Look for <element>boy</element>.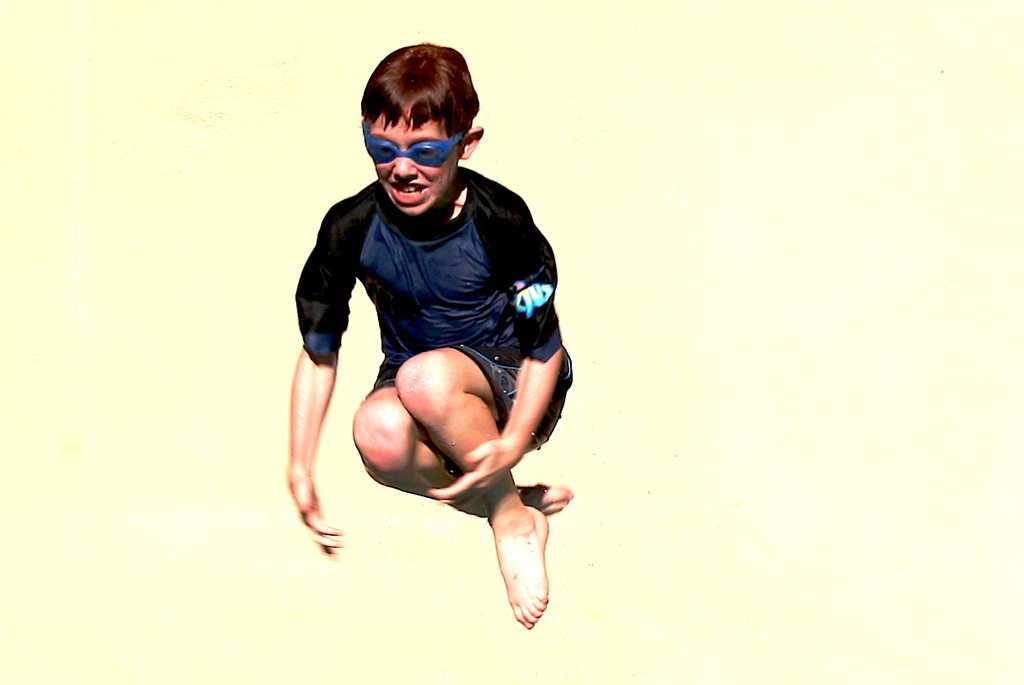
Found: [268,59,595,623].
